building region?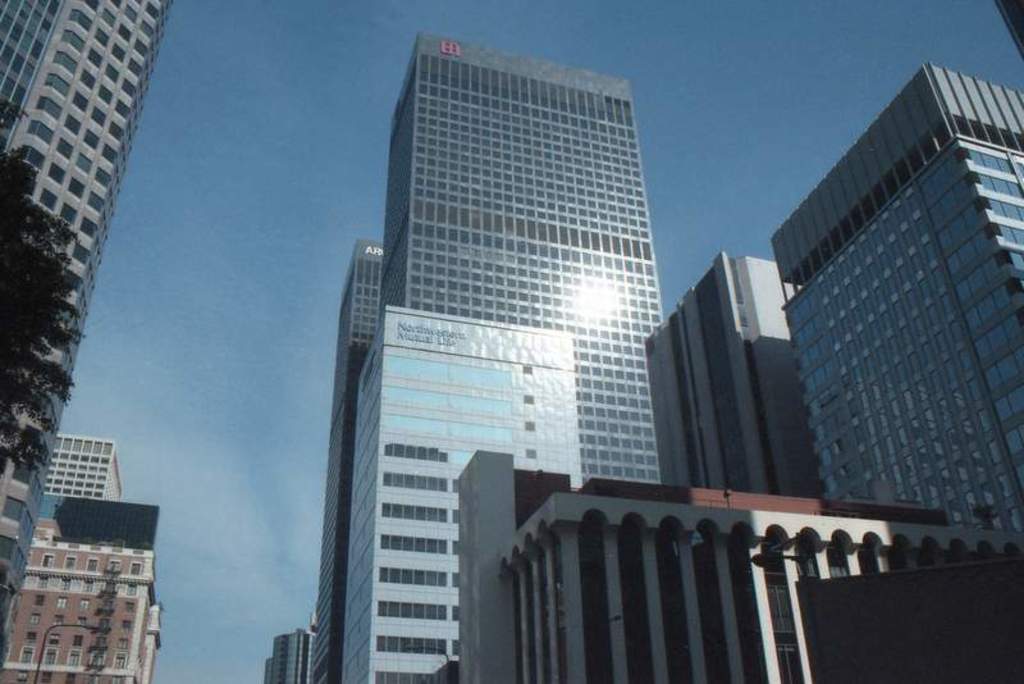
l=0, t=0, r=172, b=656
